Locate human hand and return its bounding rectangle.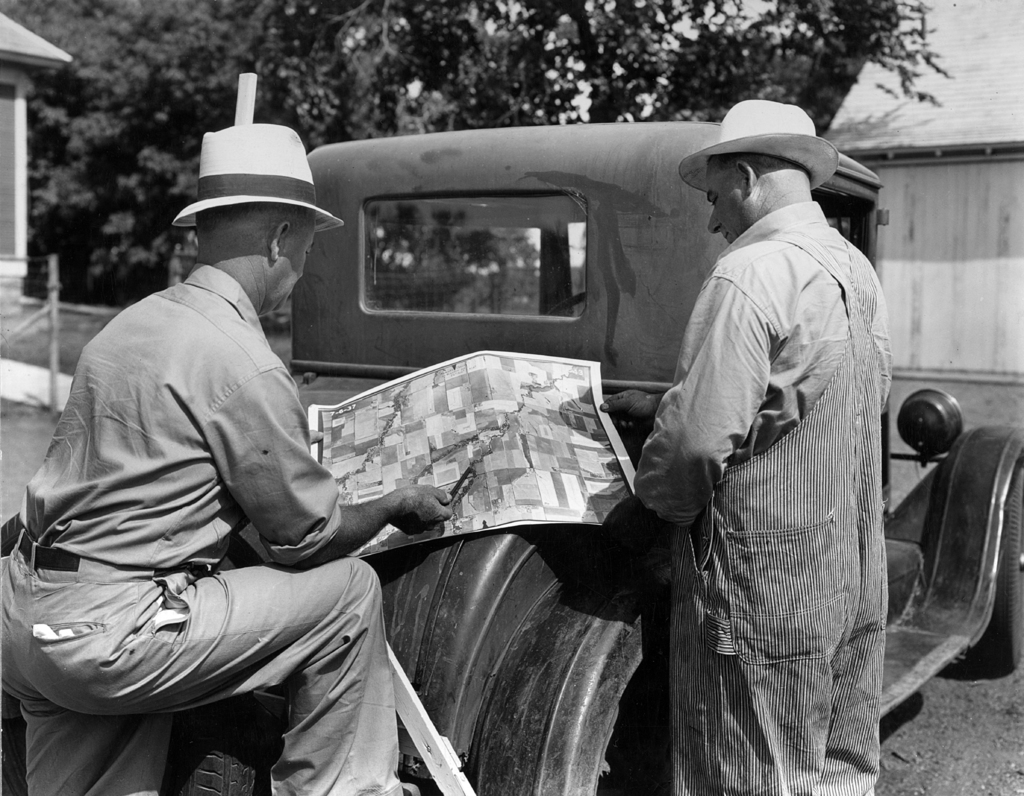
pyautogui.locateOnScreen(307, 430, 323, 443).
